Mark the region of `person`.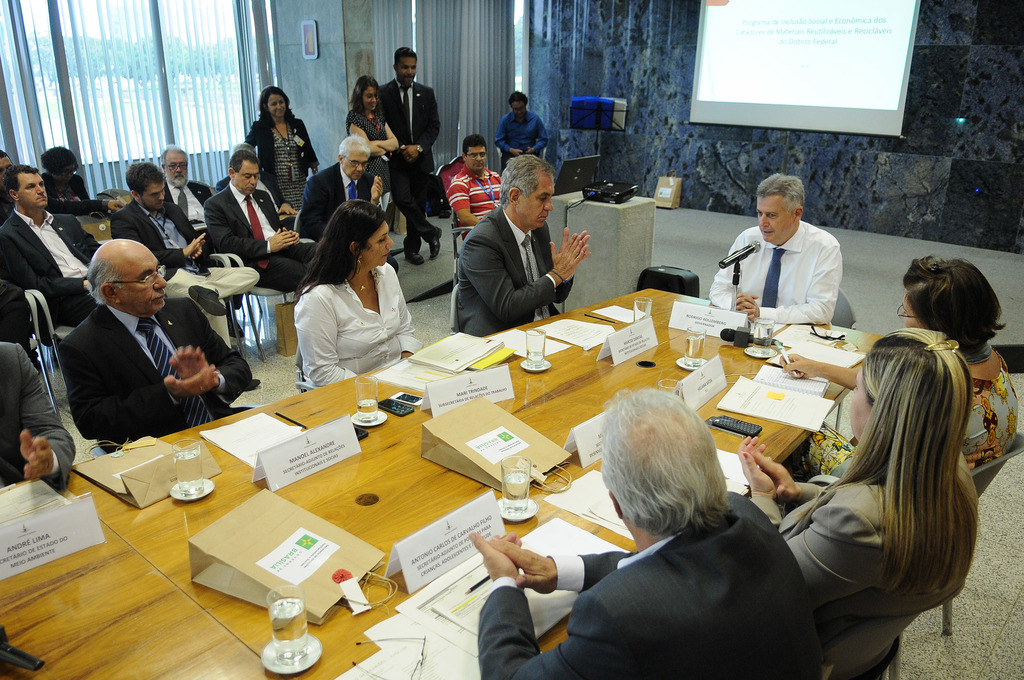
Region: 723, 166, 861, 341.
